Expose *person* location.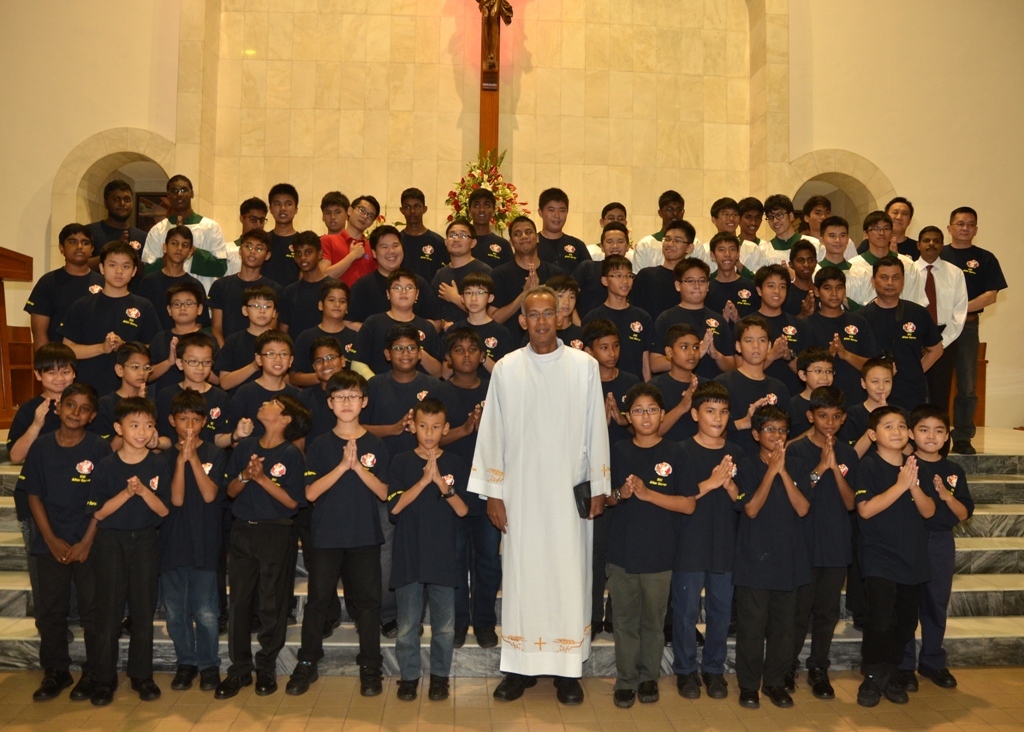
Exposed at region(586, 201, 635, 261).
